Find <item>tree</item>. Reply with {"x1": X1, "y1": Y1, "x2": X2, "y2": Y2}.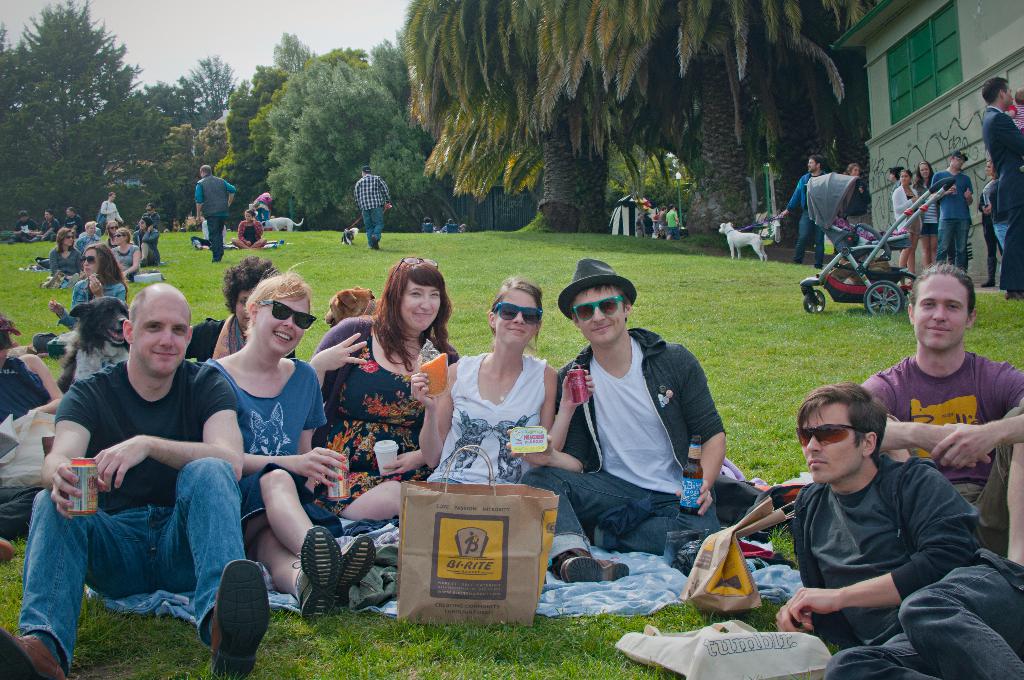
{"x1": 6, "y1": 6, "x2": 148, "y2": 199}.
